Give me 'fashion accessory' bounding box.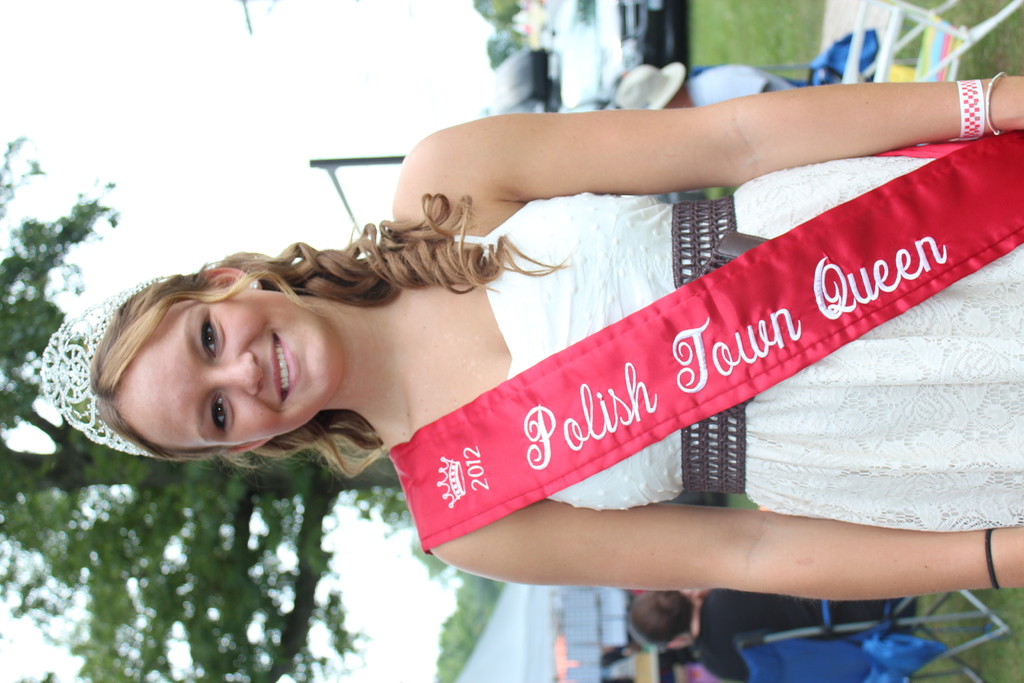
select_region(954, 79, 979, 142).
